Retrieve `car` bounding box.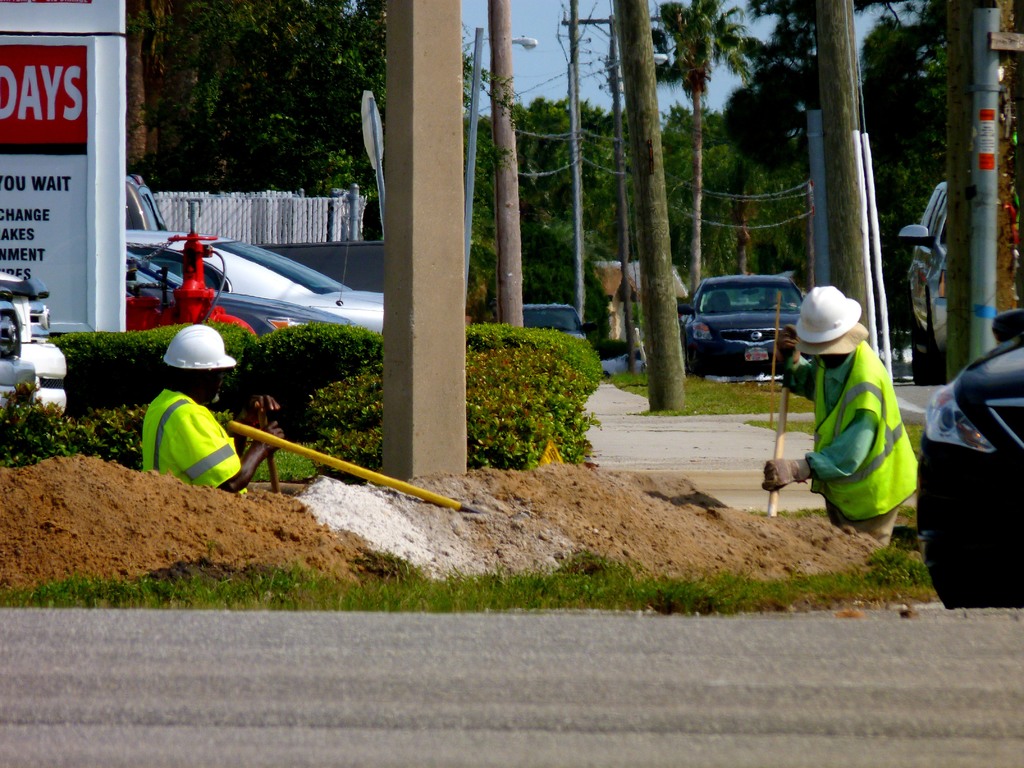
Bounding box: [x1=598, y1=349, x2=642, y2=378].
